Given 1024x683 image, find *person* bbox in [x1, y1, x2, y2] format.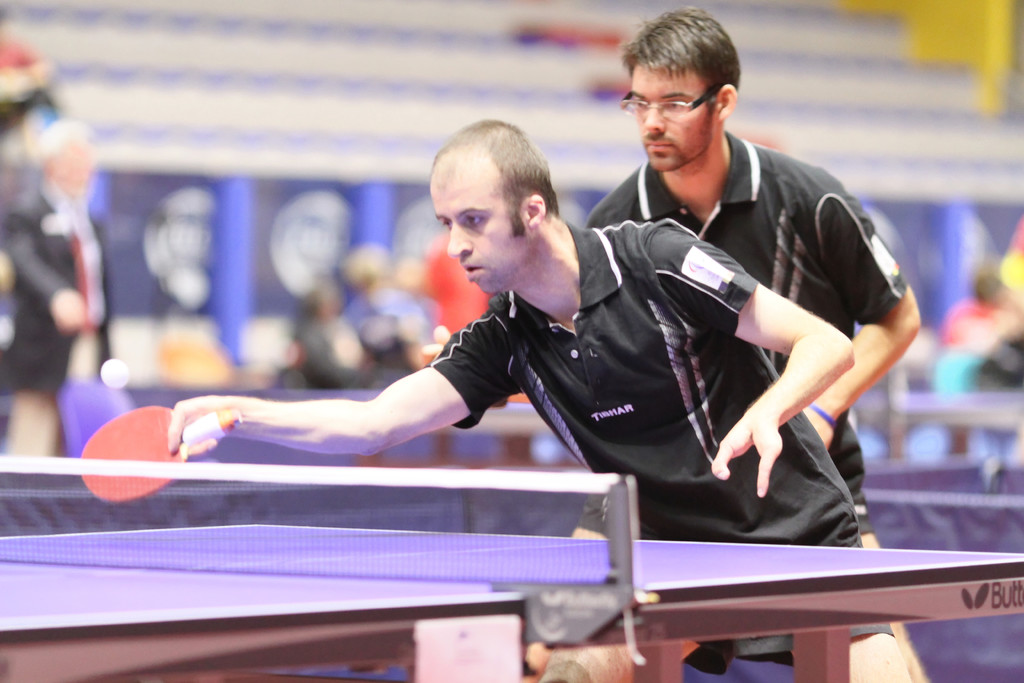
[420, 8, 931, 682].
